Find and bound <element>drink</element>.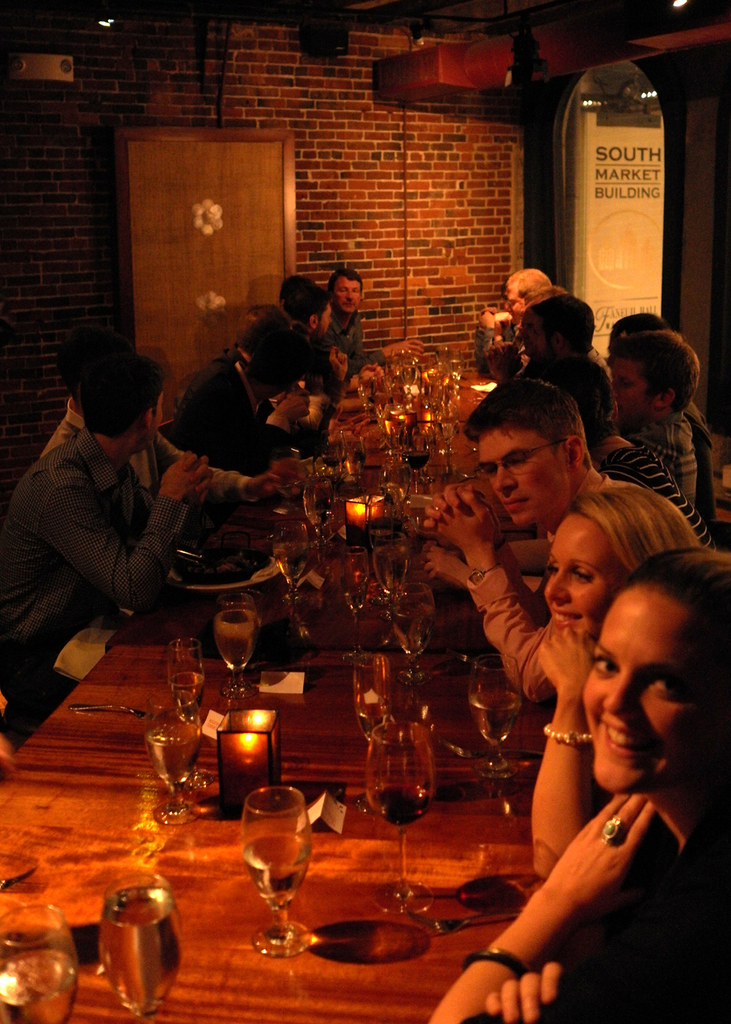
Bound: {"left": 347, "top": 590, "right": 361, "bottom": 606}.
